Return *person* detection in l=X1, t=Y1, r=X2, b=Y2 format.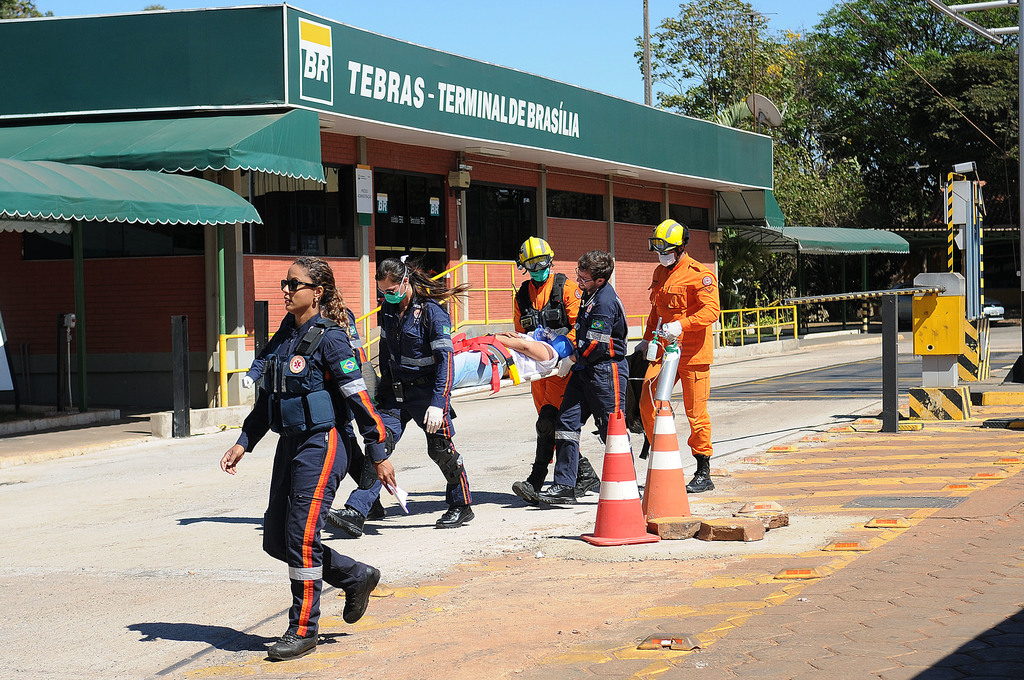
l=513, t=235, r=600, b=508.
